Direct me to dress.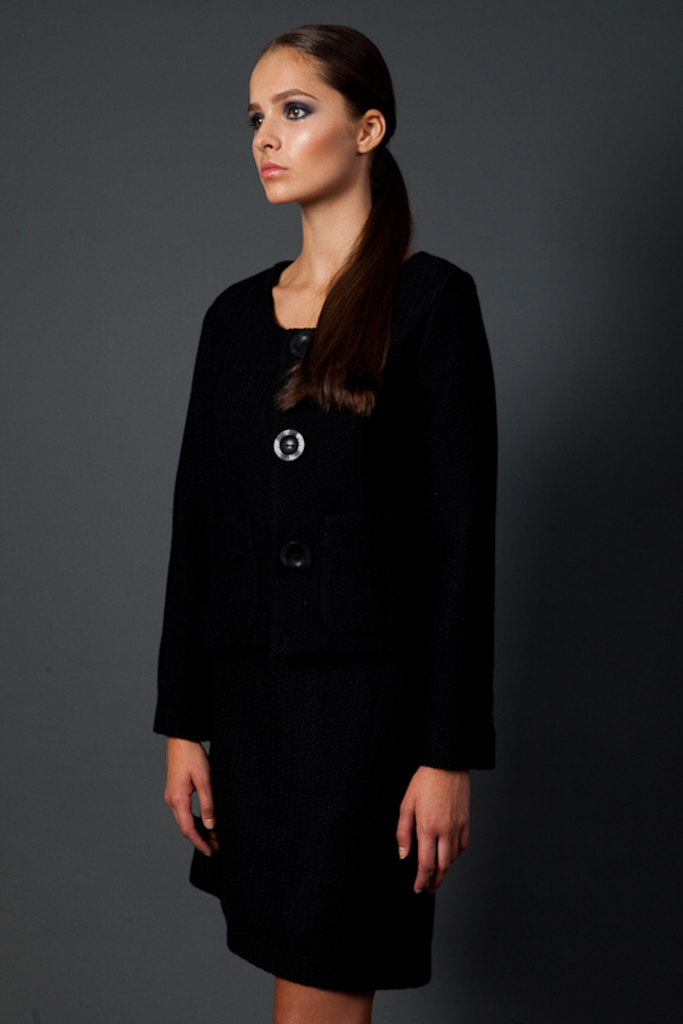
Direction: 157, 237, 508, 981.
